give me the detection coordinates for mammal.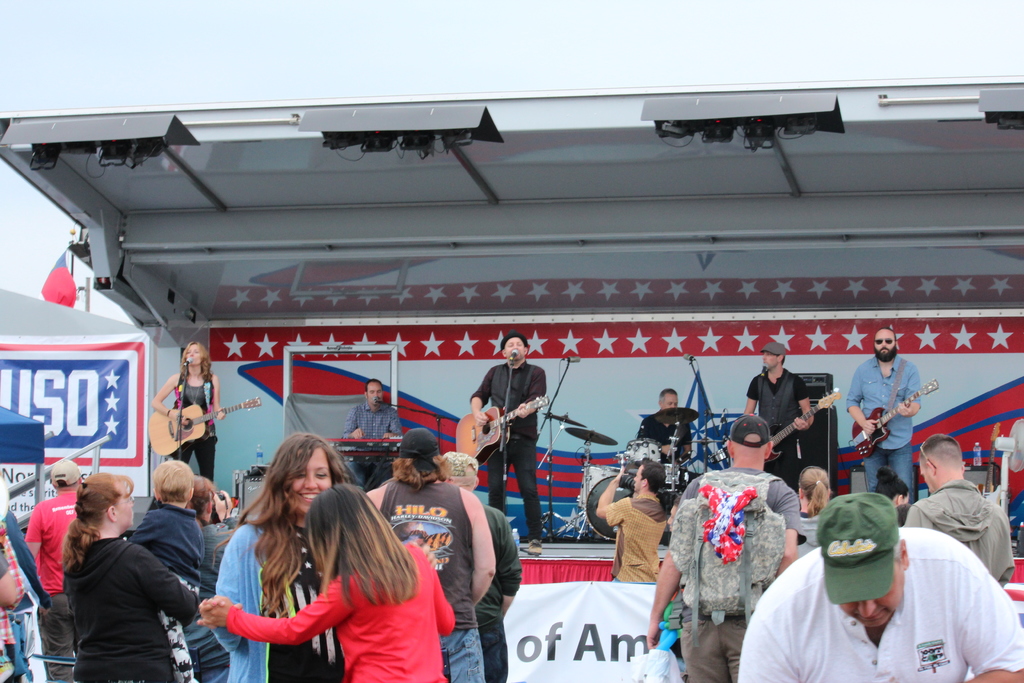
<box>358,427,496,682</box>.
